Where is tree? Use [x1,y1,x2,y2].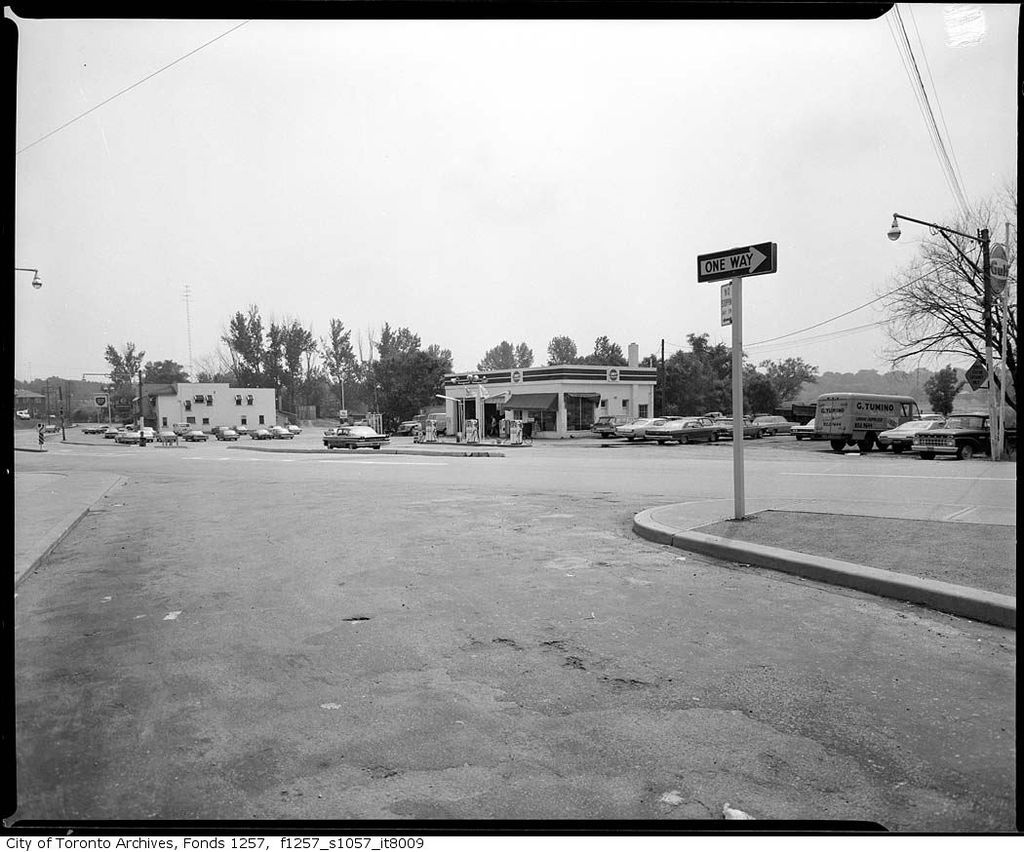
[135,351,185,384].
